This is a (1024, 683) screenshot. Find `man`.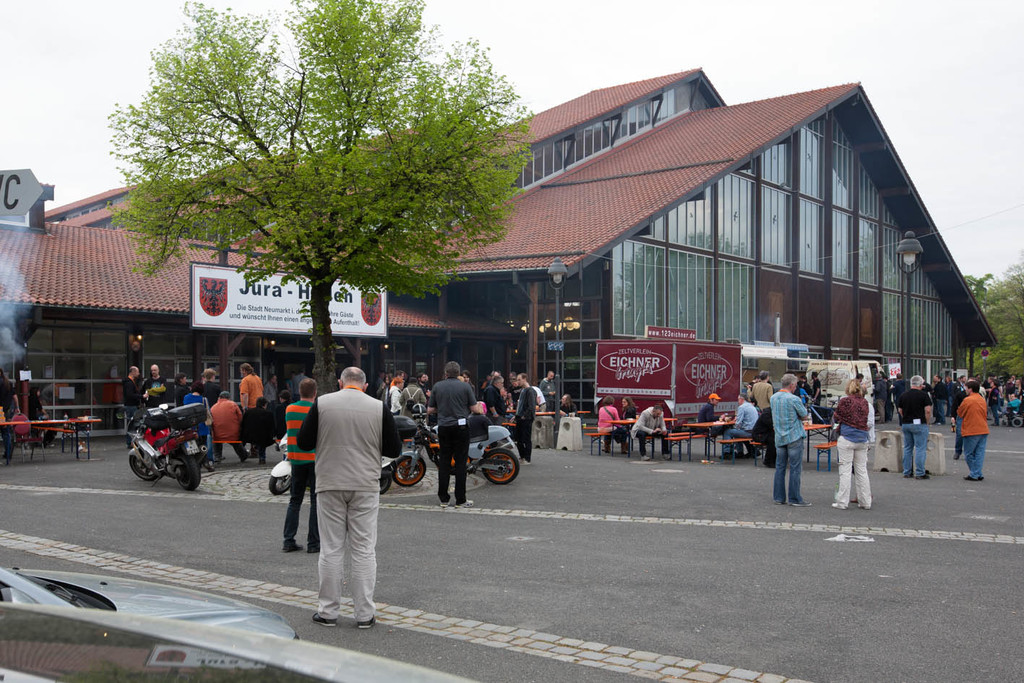
Bounding box: [513,374,538,464].
